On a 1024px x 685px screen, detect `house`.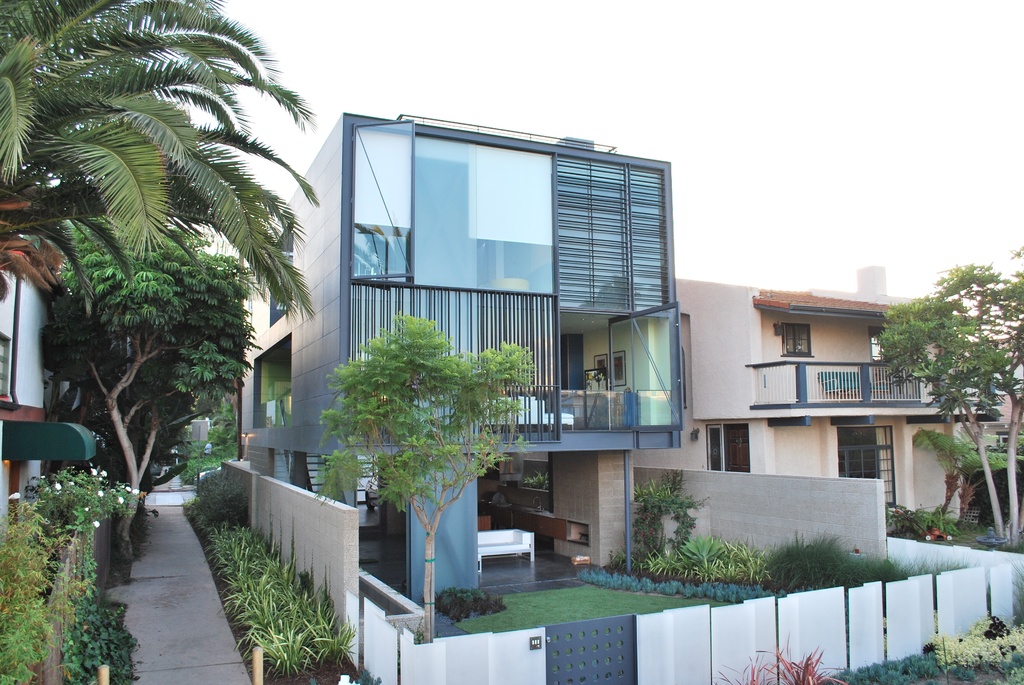
(0, 233, 81, 544).
